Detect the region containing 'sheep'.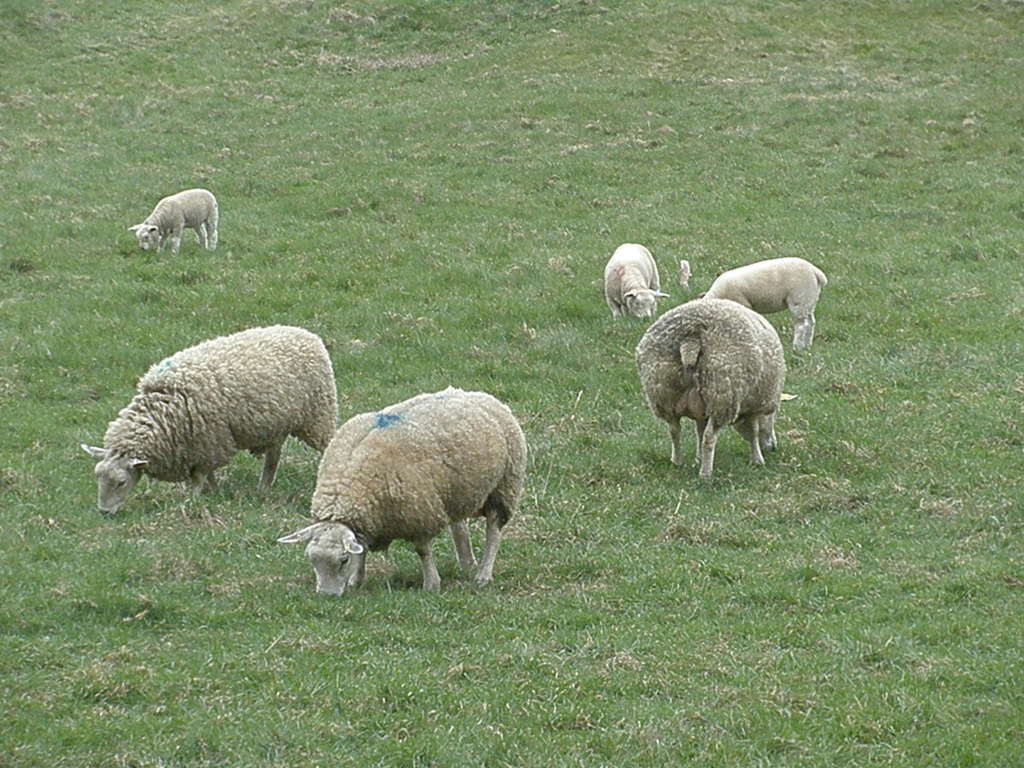
bbox(80, 325, 334, 525).
